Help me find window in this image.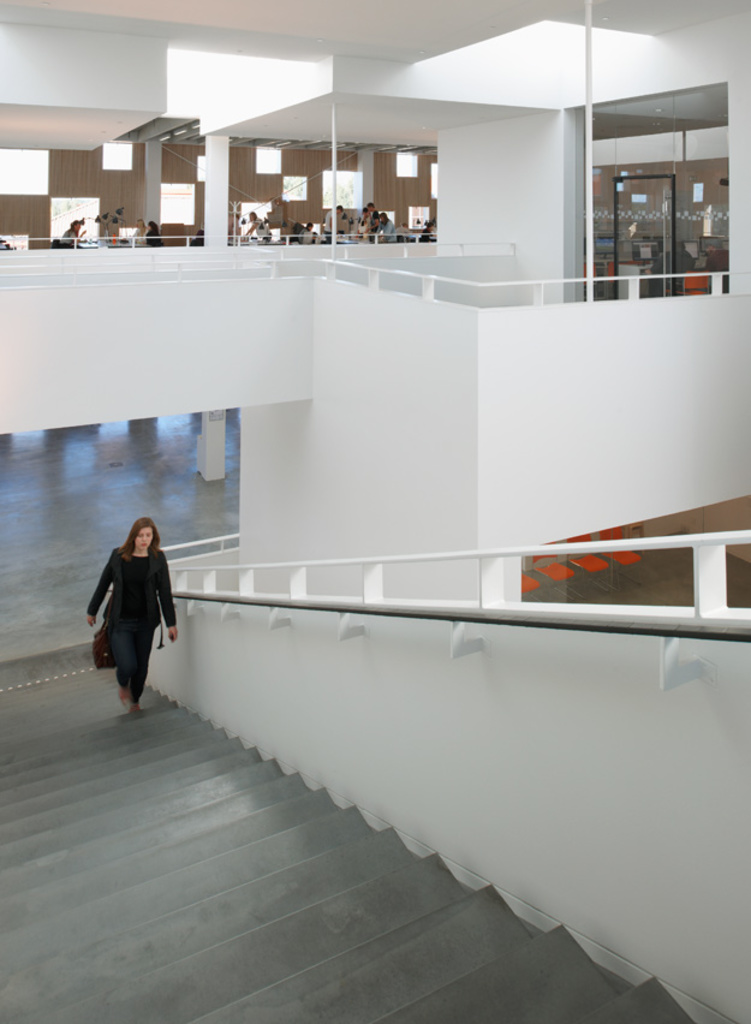
Found it: detection(196, 155, 205, 180).
